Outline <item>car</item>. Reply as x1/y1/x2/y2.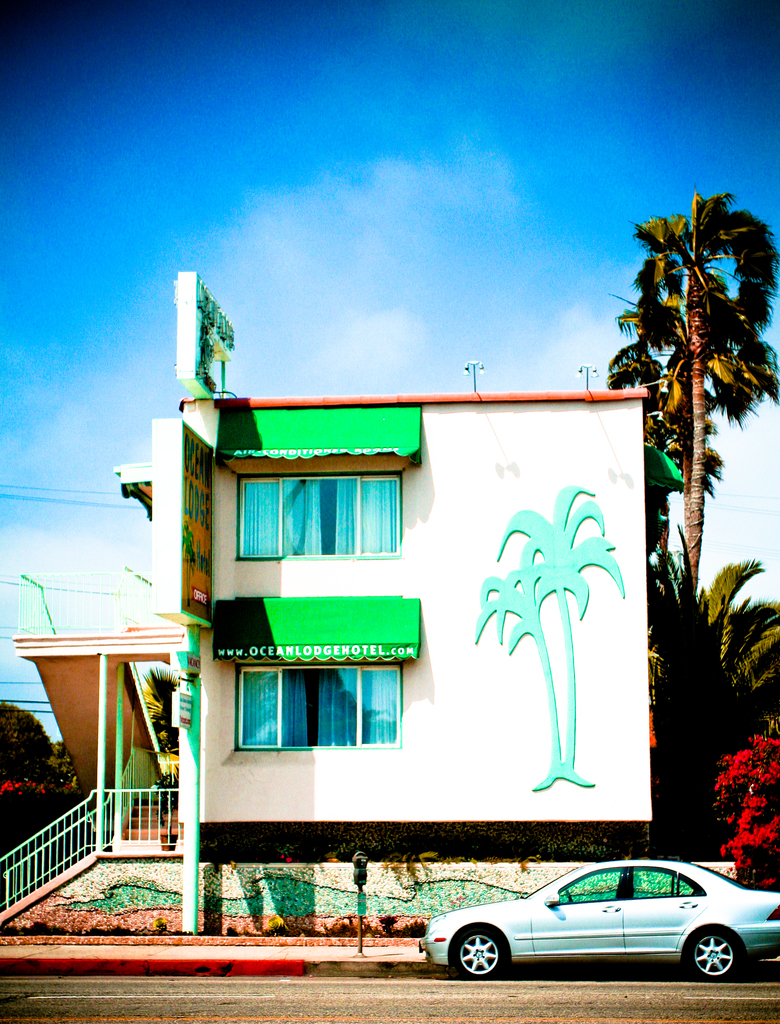
421/860/779/979.
